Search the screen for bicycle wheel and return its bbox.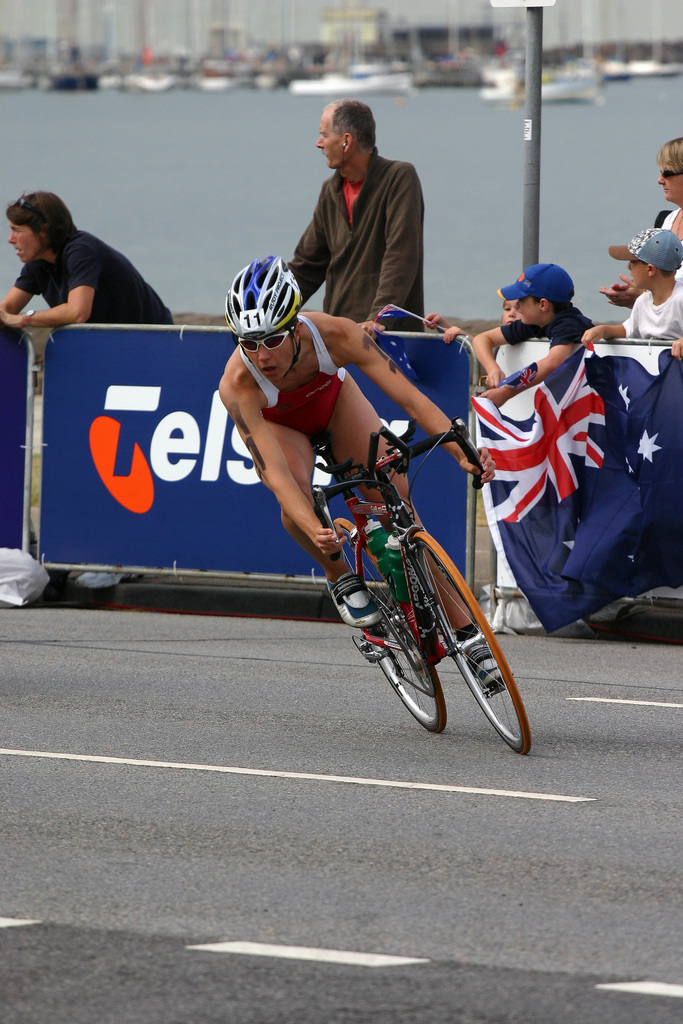
Found: bbox=[412, 528, 532, 753].
